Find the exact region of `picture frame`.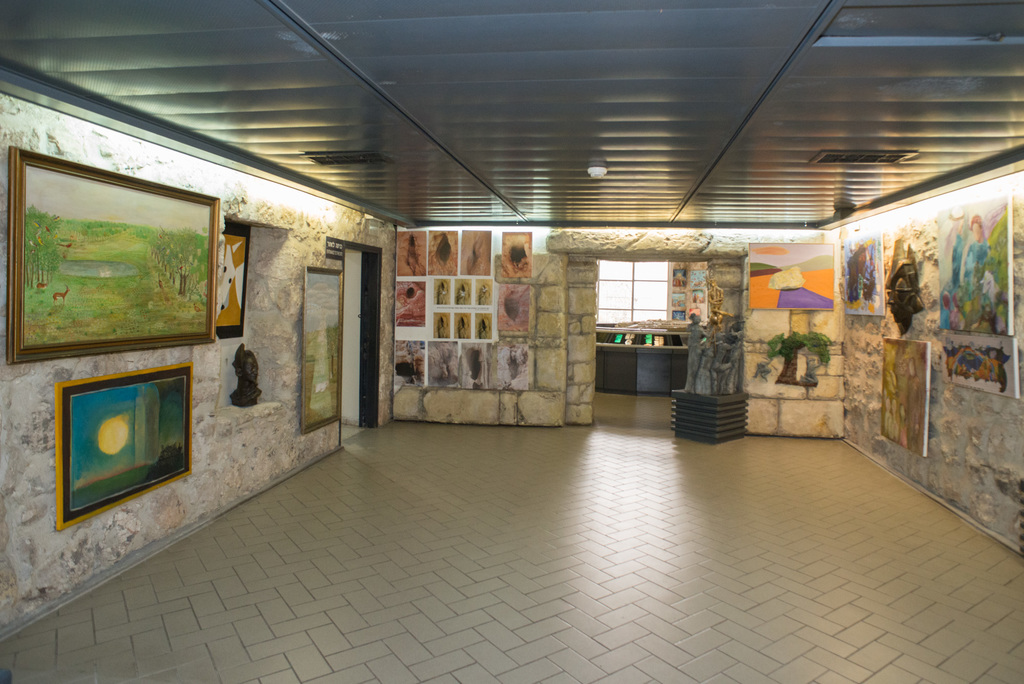
Exact region: left=53, top=355, right=194, bottom=523.
